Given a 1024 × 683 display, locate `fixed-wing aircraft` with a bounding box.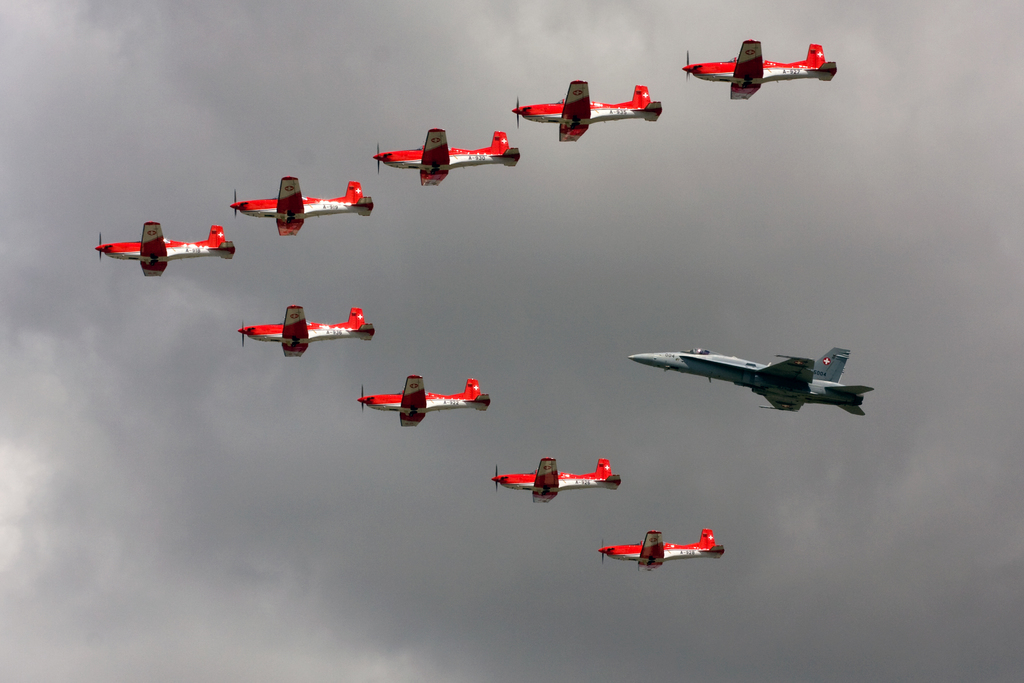
Located: x1=511, y1=79, x2=663, y2=143.
